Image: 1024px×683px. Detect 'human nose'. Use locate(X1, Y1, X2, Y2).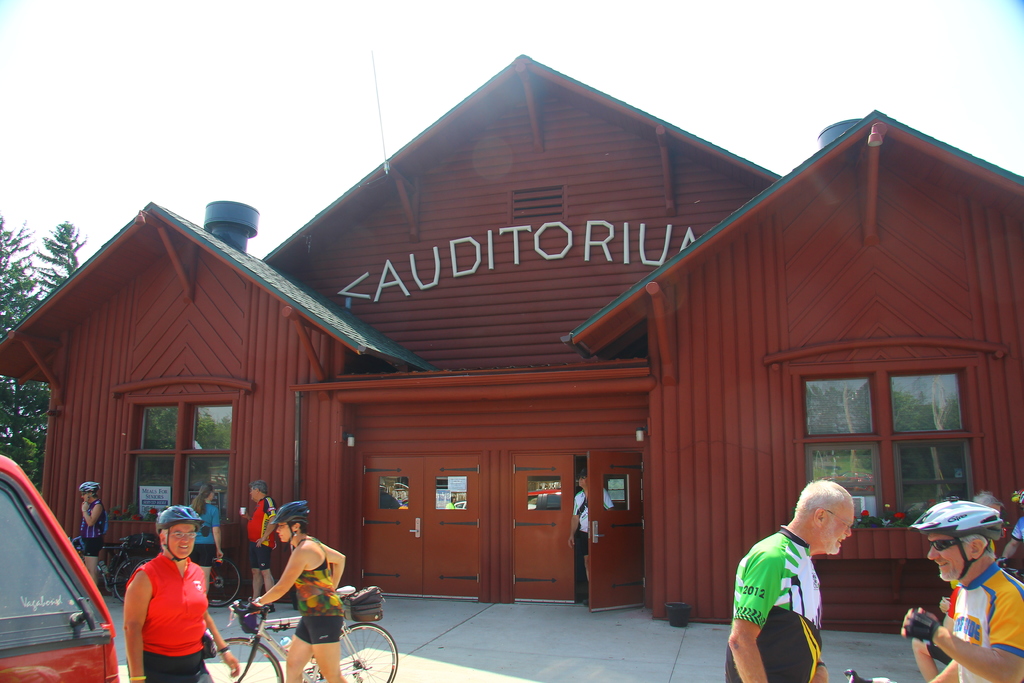
locate(182, 536, 189, 543).
